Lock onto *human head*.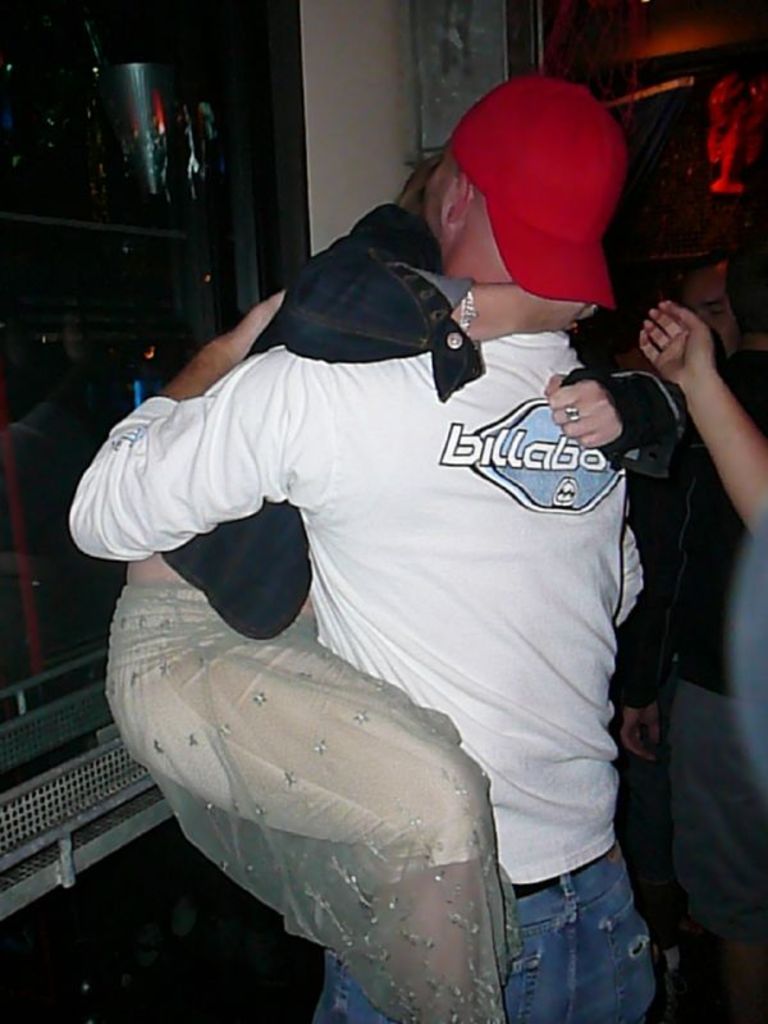
Locked: (left=726, top=212, right=767, bottom=330).
